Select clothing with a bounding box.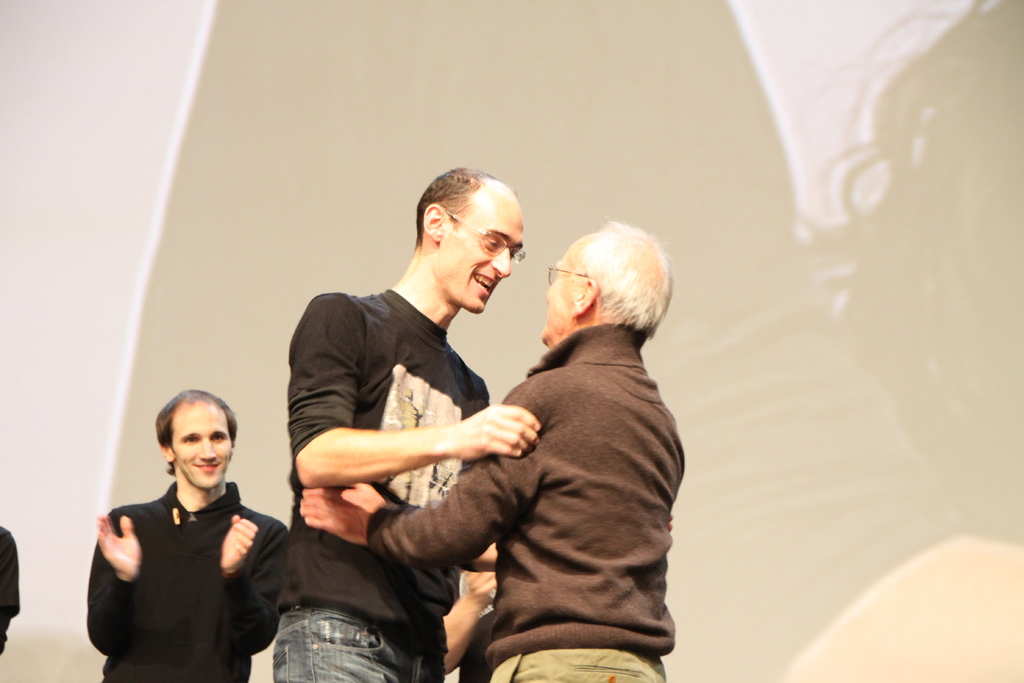
box(0, 525, 24, 650).
